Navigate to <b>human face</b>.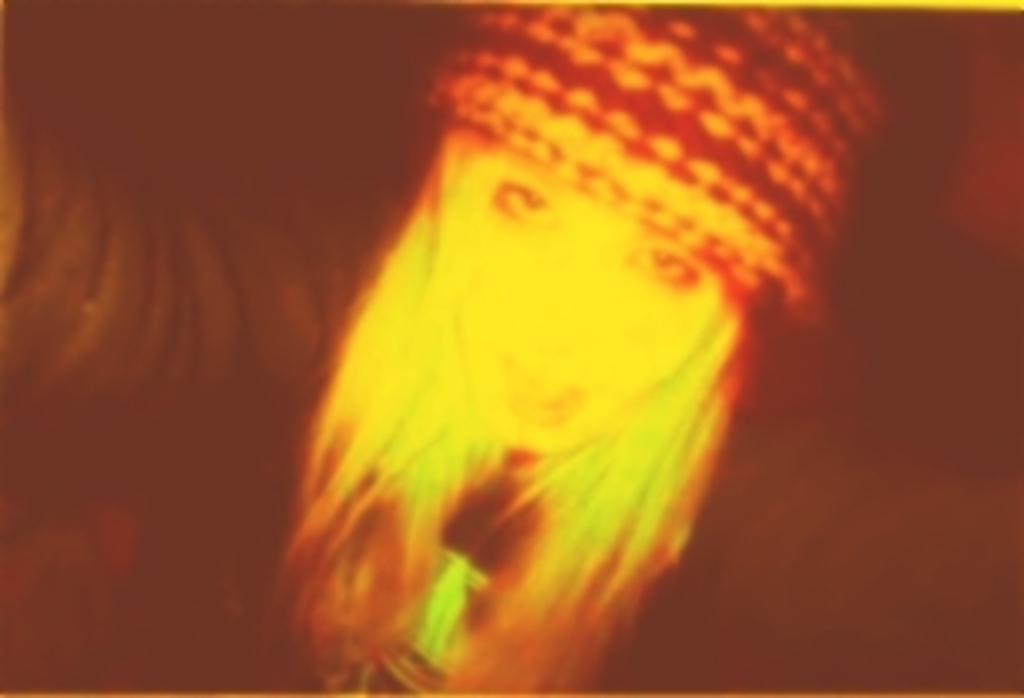
Navigation target: box=[433, 141, 725, 450].
